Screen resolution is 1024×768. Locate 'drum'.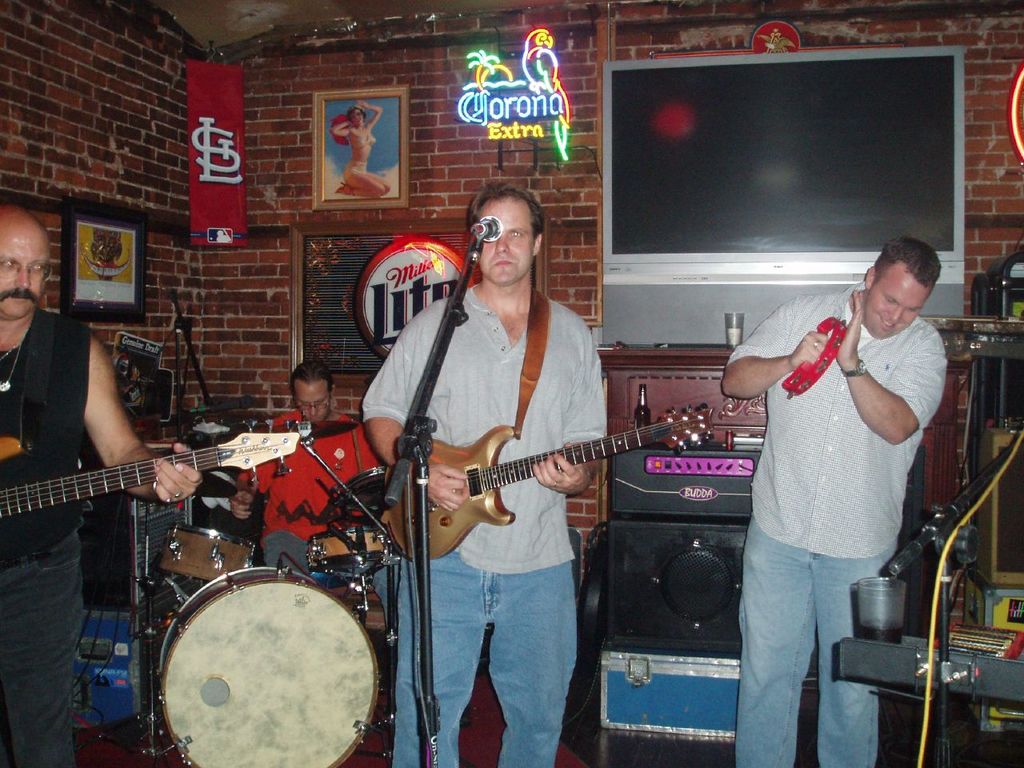
160:524:260:582.
